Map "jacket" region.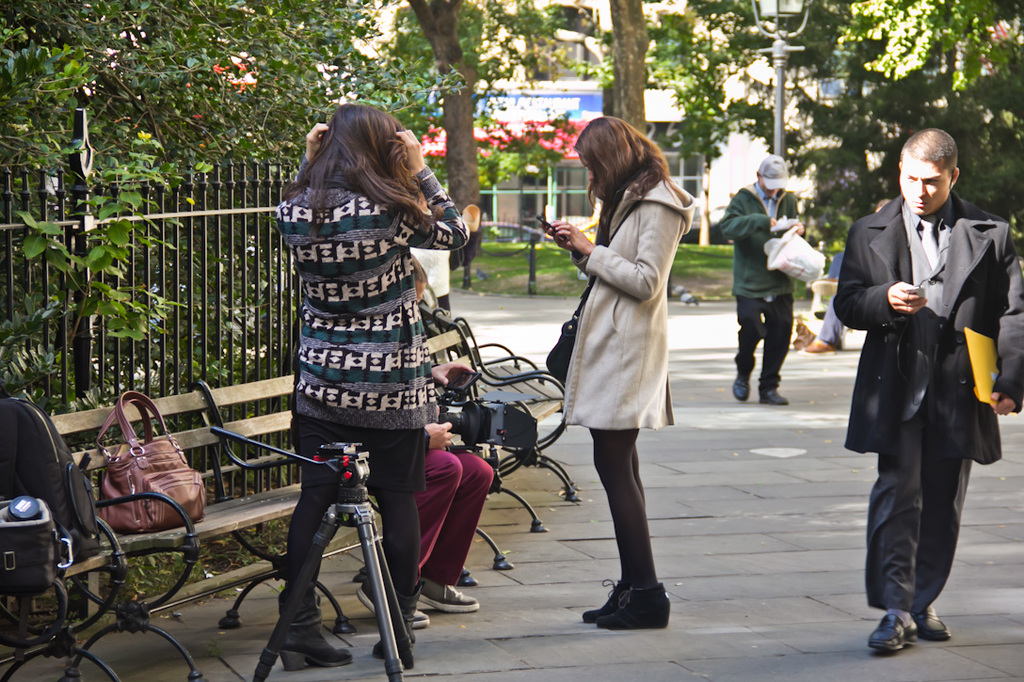
Mapped to box(718, 179, 804, 292).
